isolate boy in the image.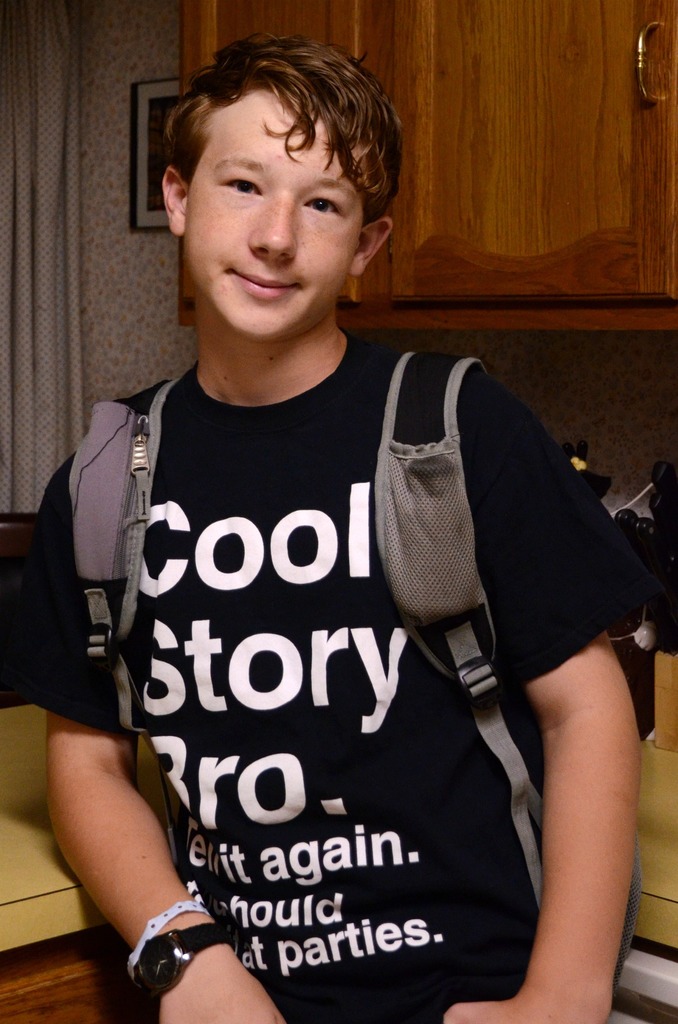
Isolated region: (16, 33, 644, 1023).
